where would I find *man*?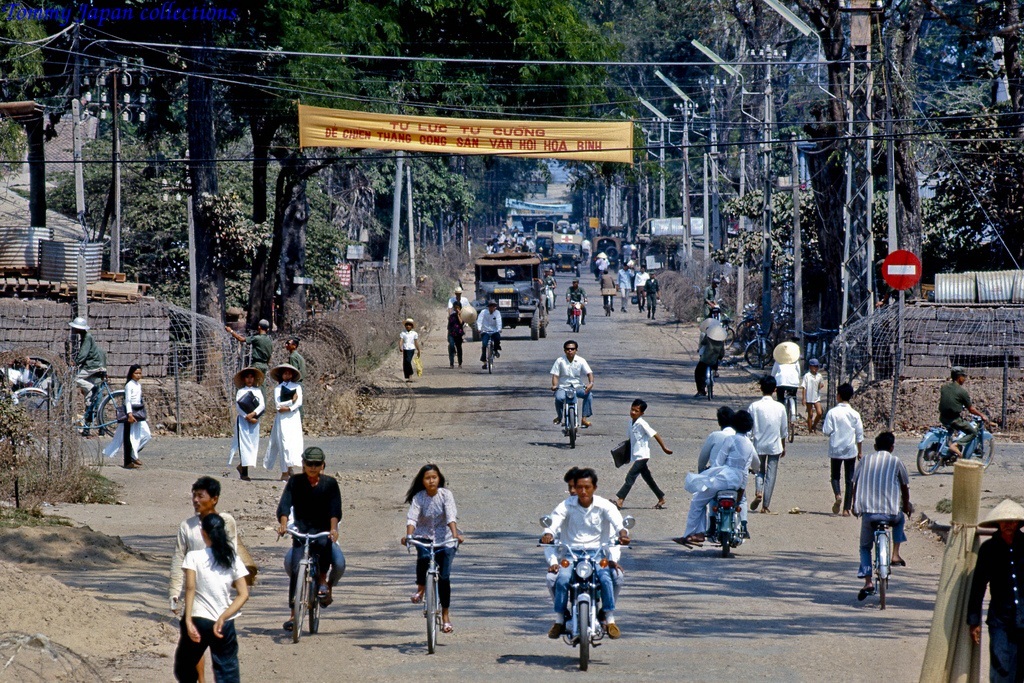
At (545,469,628,643).
